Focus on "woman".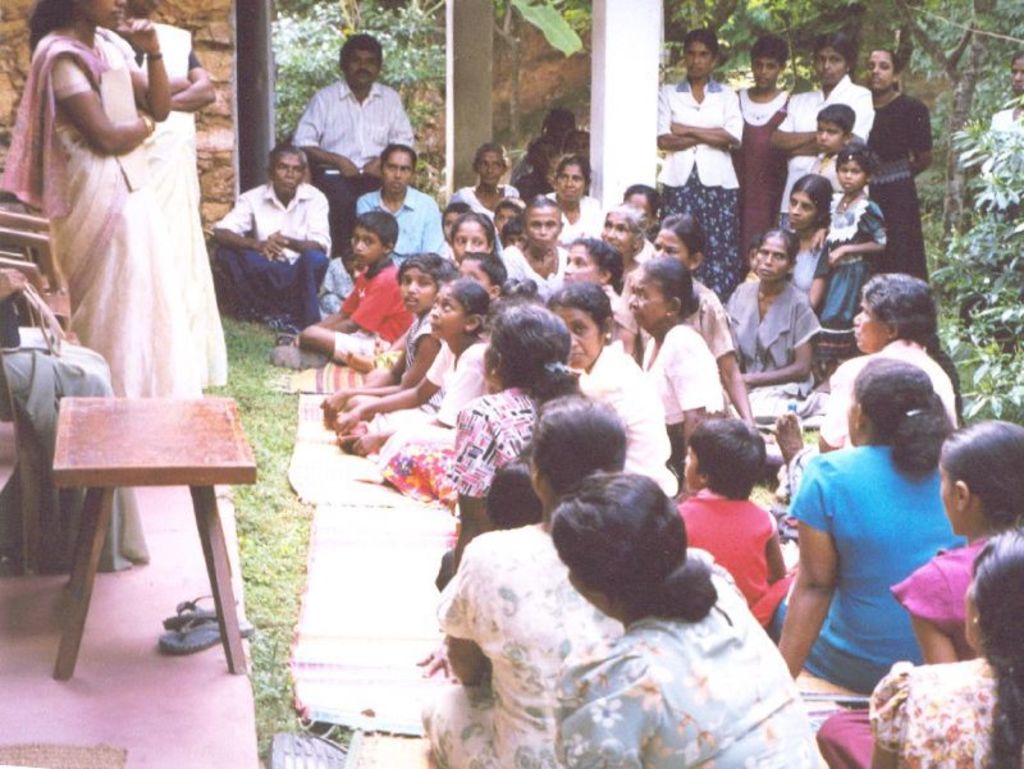
Focused at x1=0, y1=0, x2=215, y2=560.
